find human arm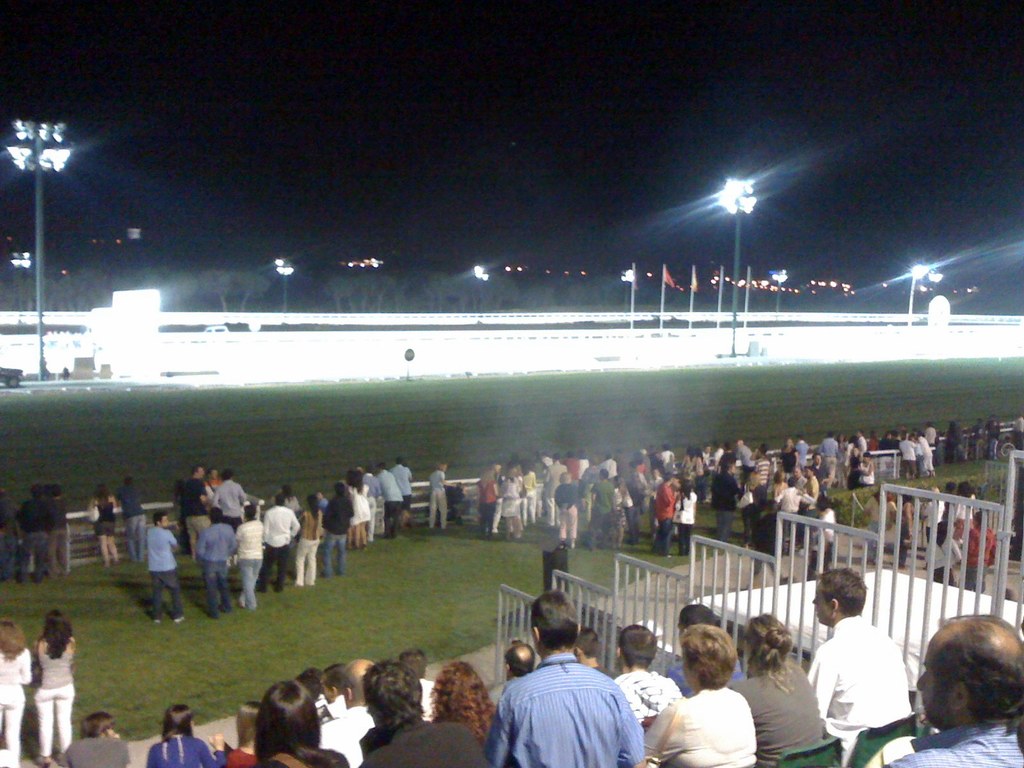
box(733, 481, 742, 498)
